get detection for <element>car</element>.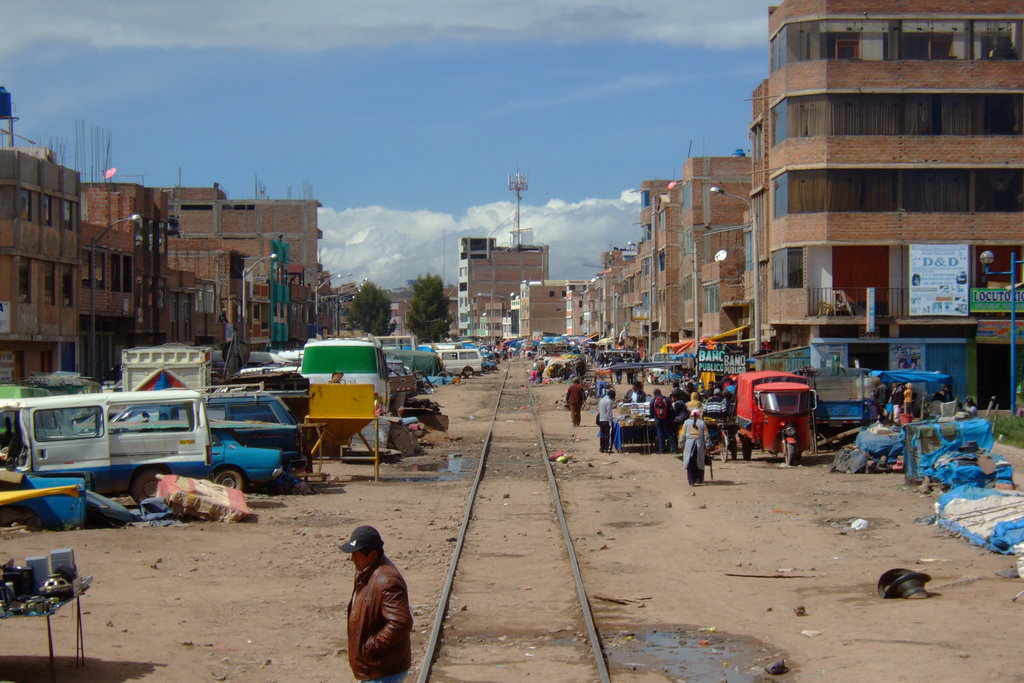
Detection: <region>211, 432, 289, 488</region>.
